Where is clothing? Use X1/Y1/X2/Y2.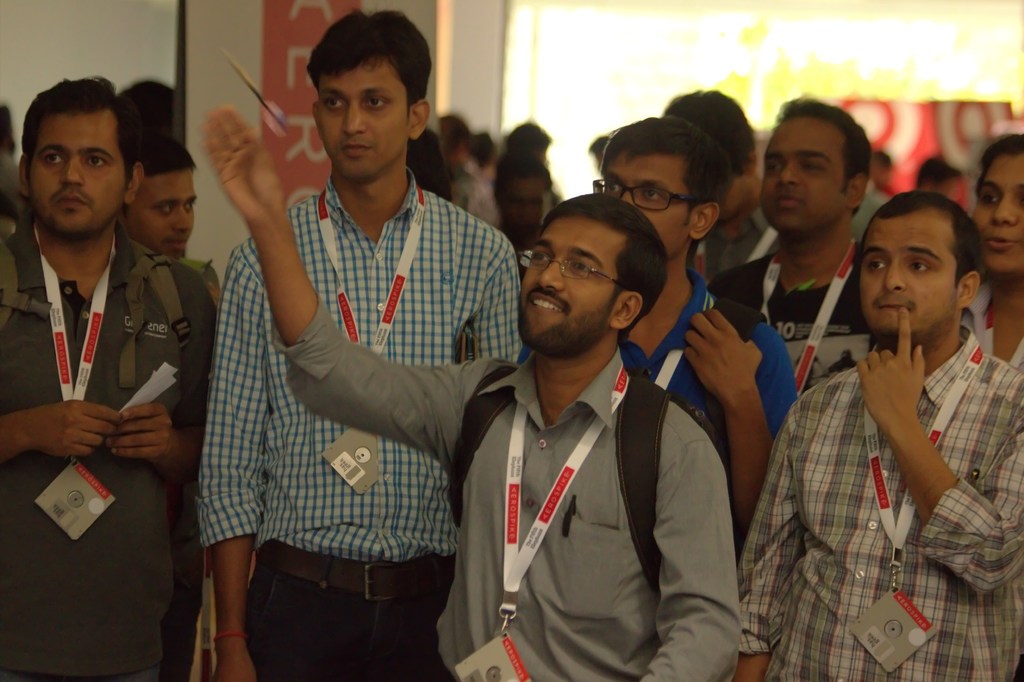
710/252/901/383.
